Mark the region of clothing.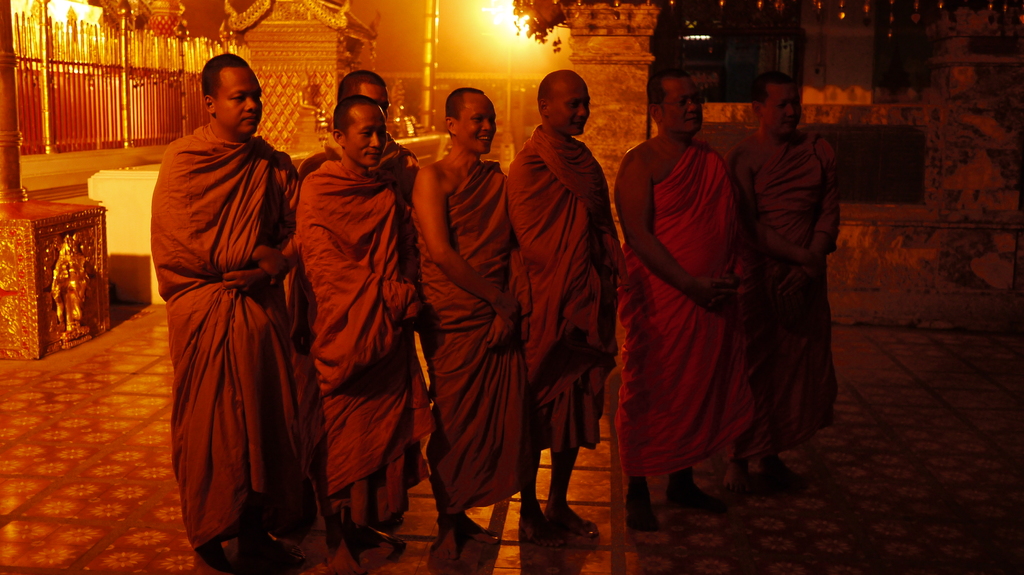
Region: 152, 71, 308, 542.
